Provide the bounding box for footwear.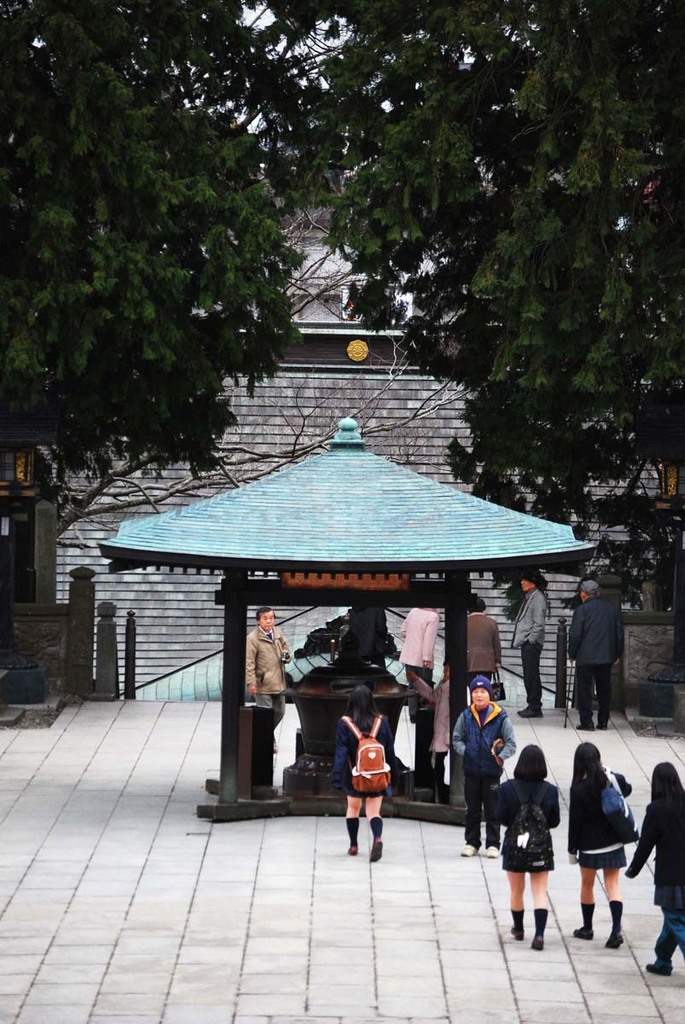
460/845/478/858.
